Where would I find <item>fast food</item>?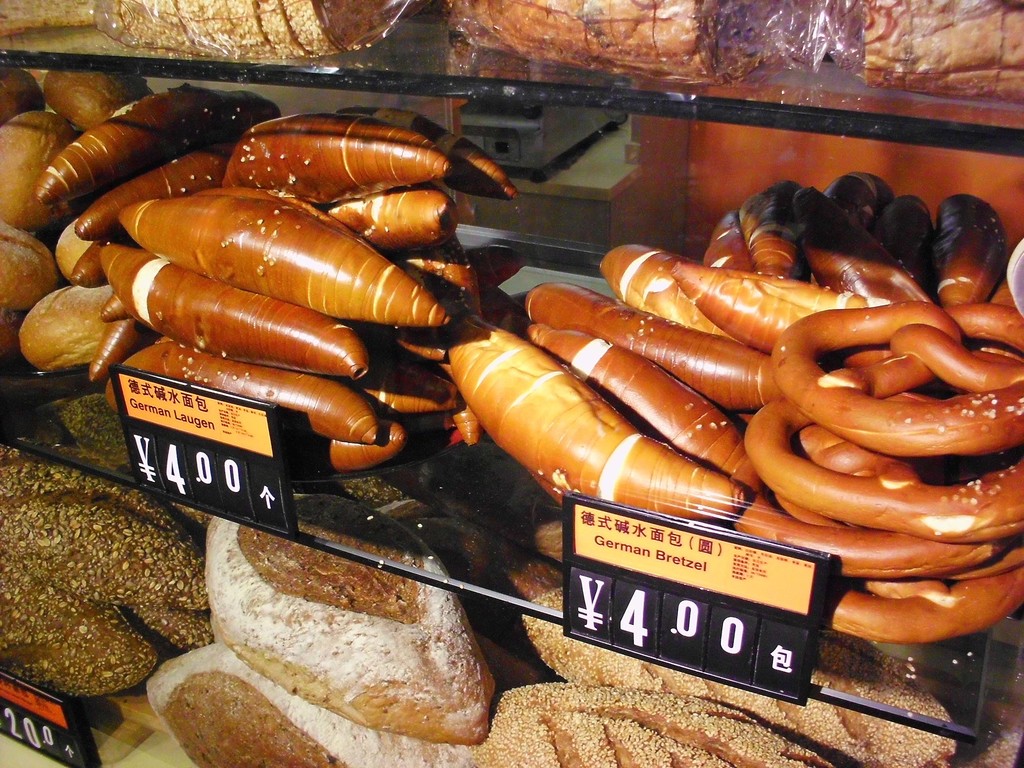
At (203, 506, 504, 753).
